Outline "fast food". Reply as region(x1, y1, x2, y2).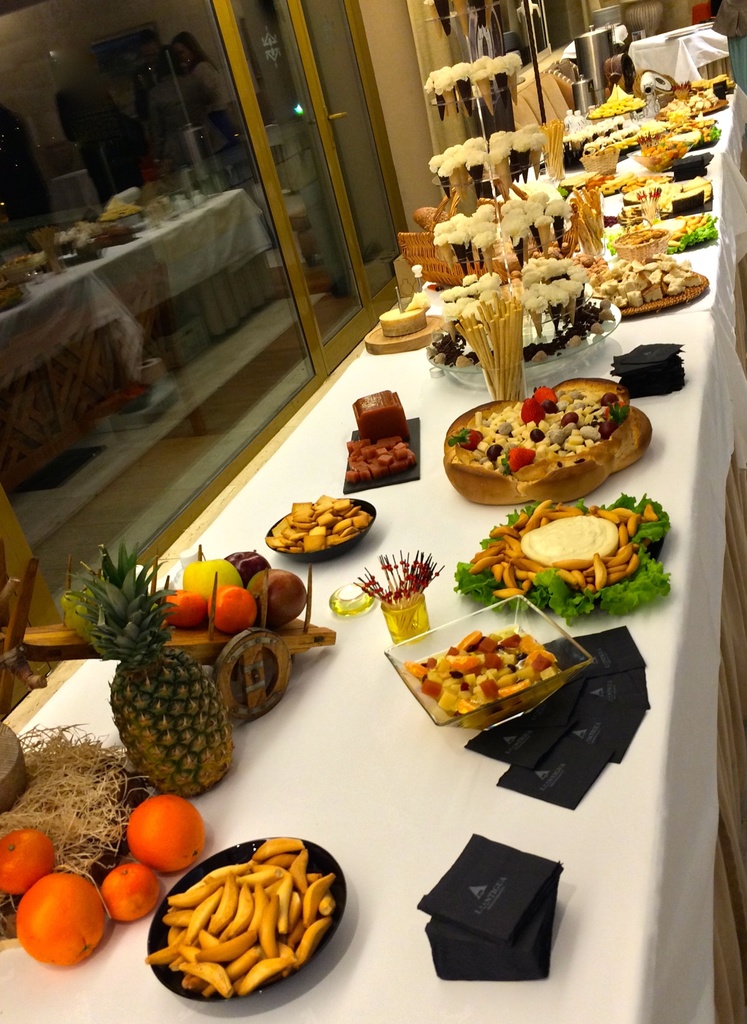
region(133, 854, 352, 1013).
